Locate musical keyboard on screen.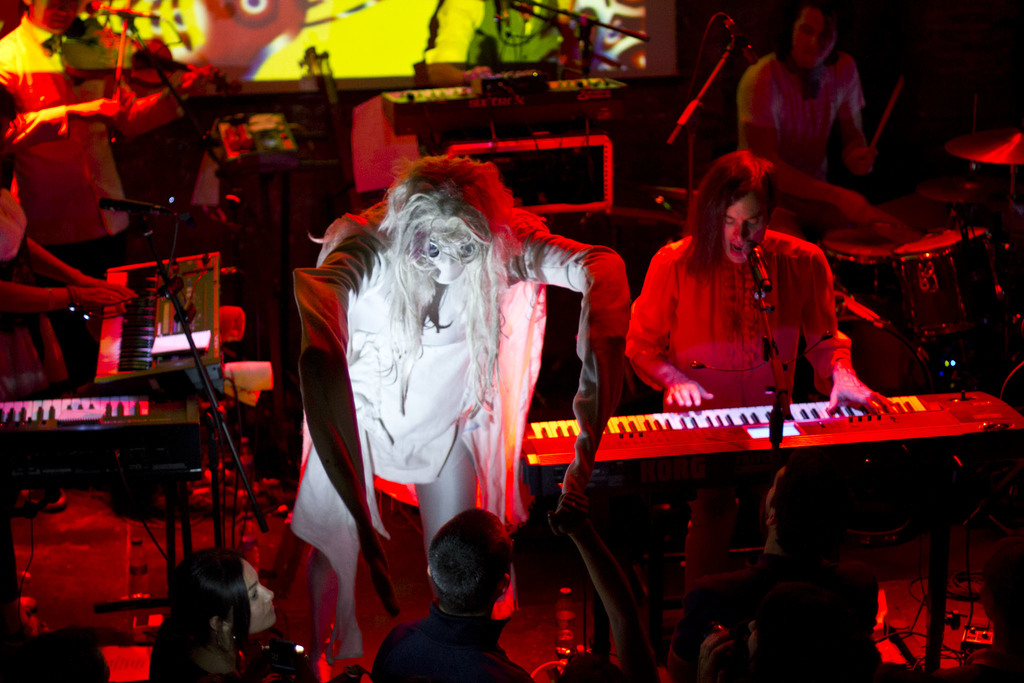
On screen at box=[0, 389, 204, 475].
